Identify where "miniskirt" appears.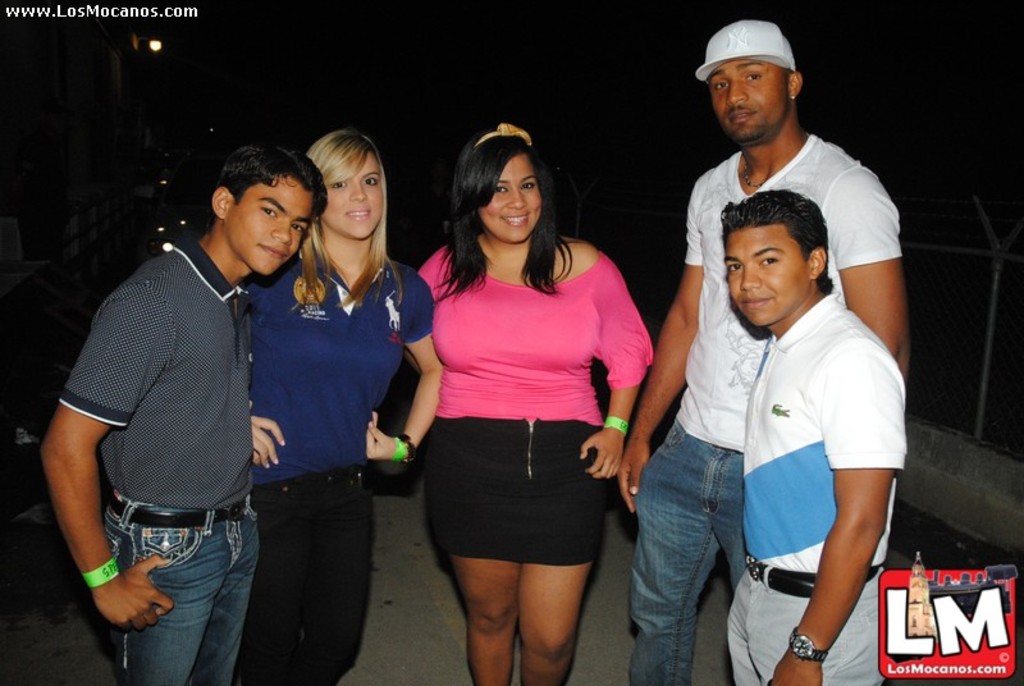
Appears at {"x1": 421, "y1": 415, "x2": 611, "y2": 564}.
